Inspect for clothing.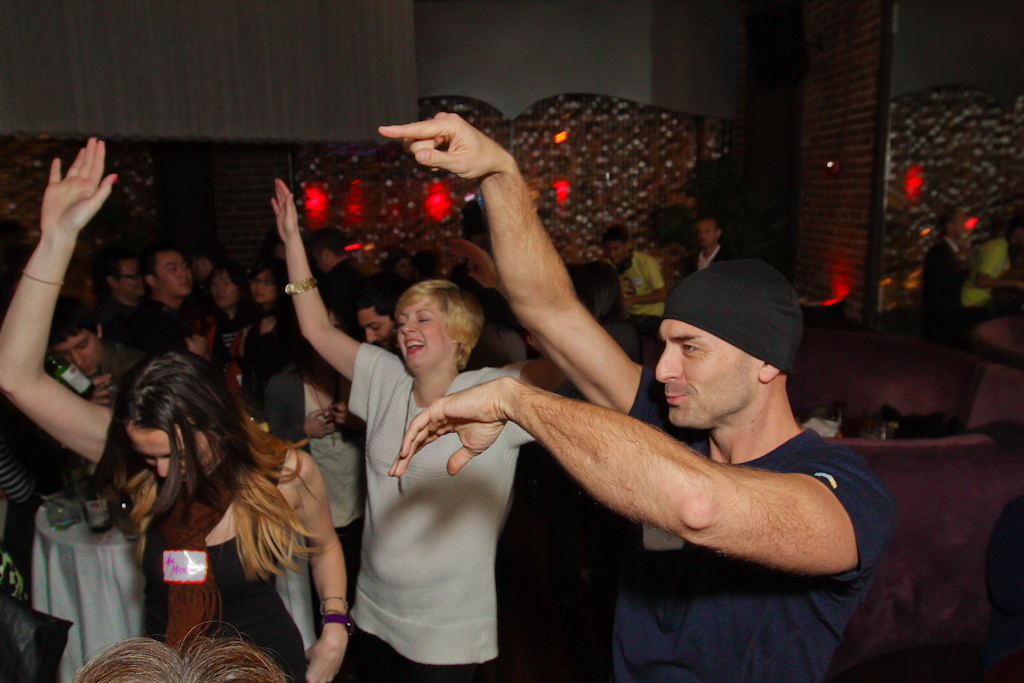
Inspection: detection(621, 367, 889, 682).
